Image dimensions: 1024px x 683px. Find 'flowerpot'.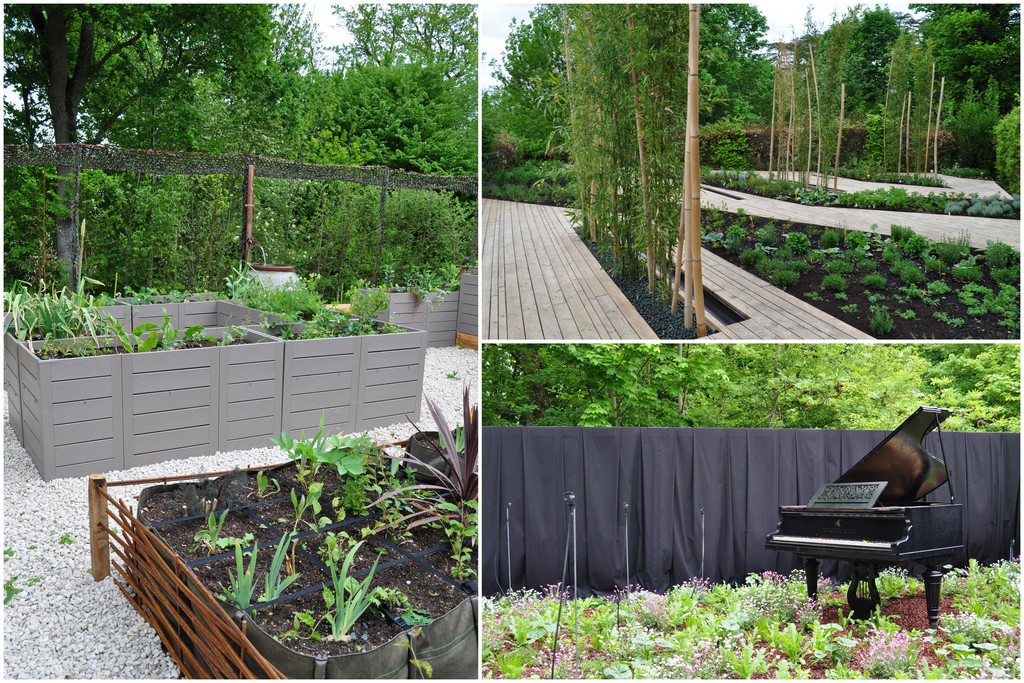
{"left": 10, "top": 302, "right": 429, "bottom": 481}.
